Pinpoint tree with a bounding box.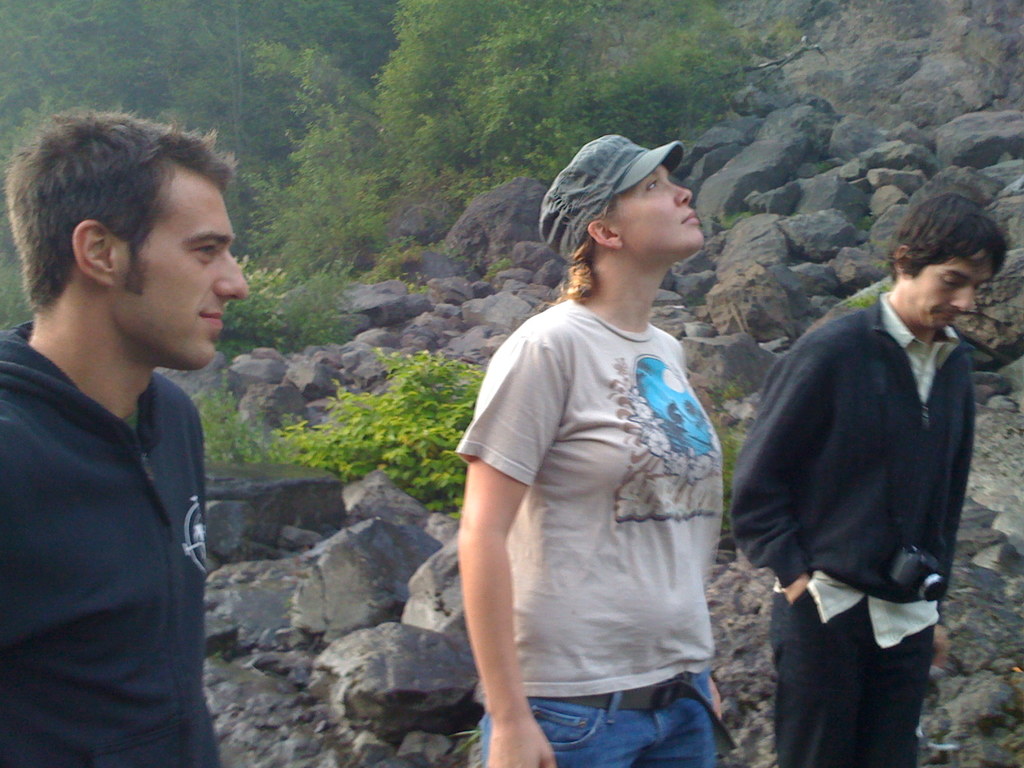
(left=0, top=0, right=393, bottom=380).
